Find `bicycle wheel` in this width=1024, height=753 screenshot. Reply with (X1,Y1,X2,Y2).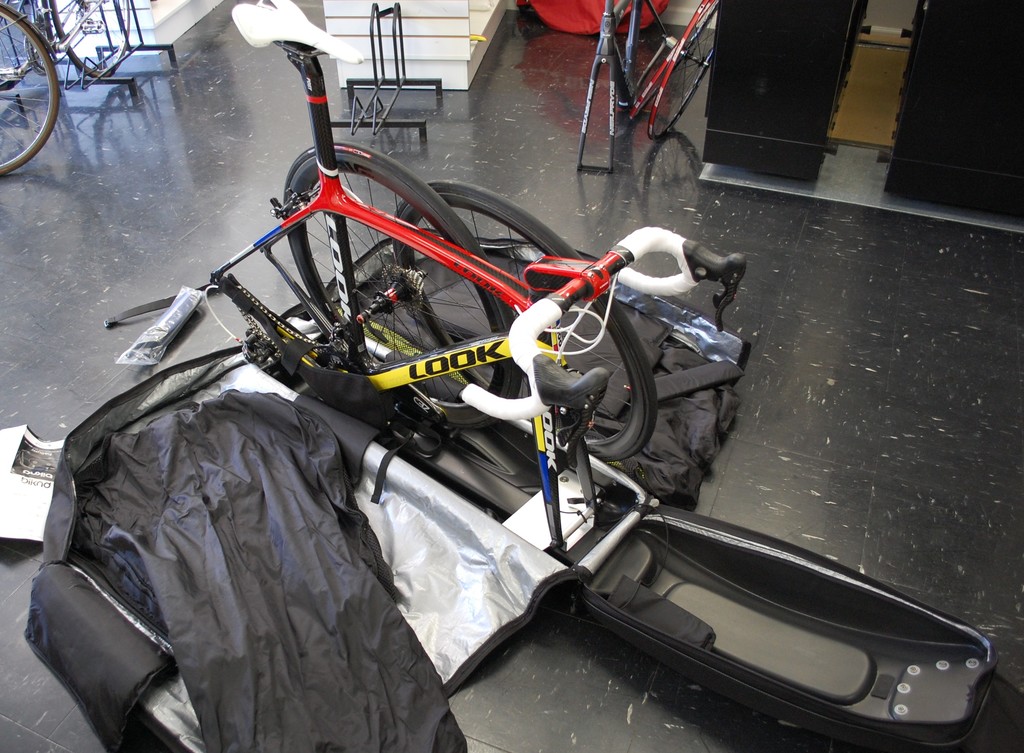
(69,0,154,86).
